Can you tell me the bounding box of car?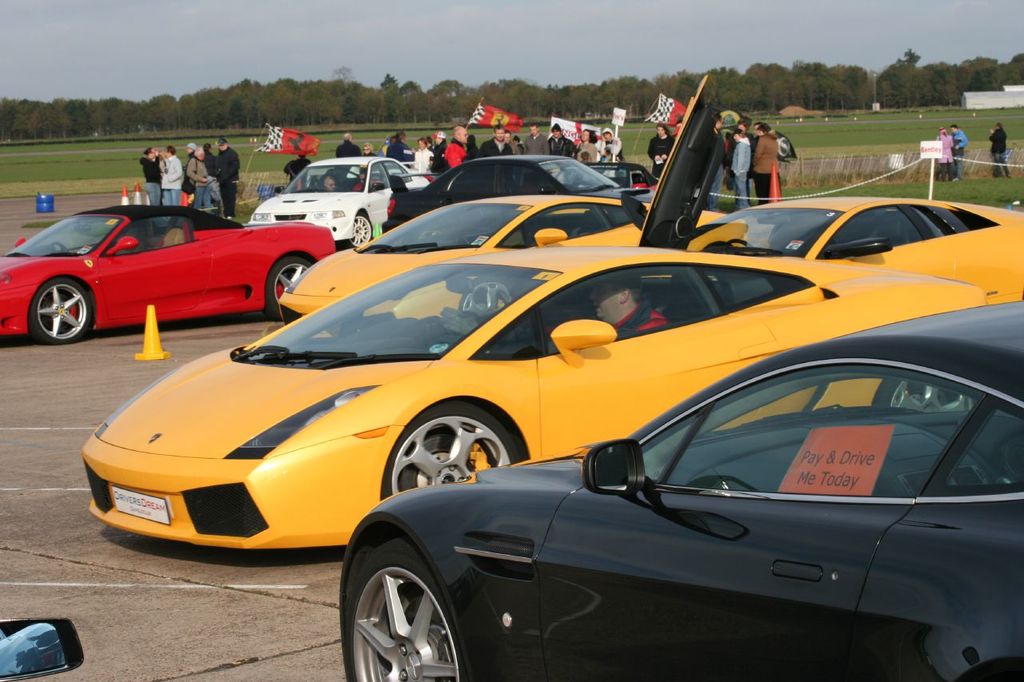
box=[278, 189, 764, 328].
